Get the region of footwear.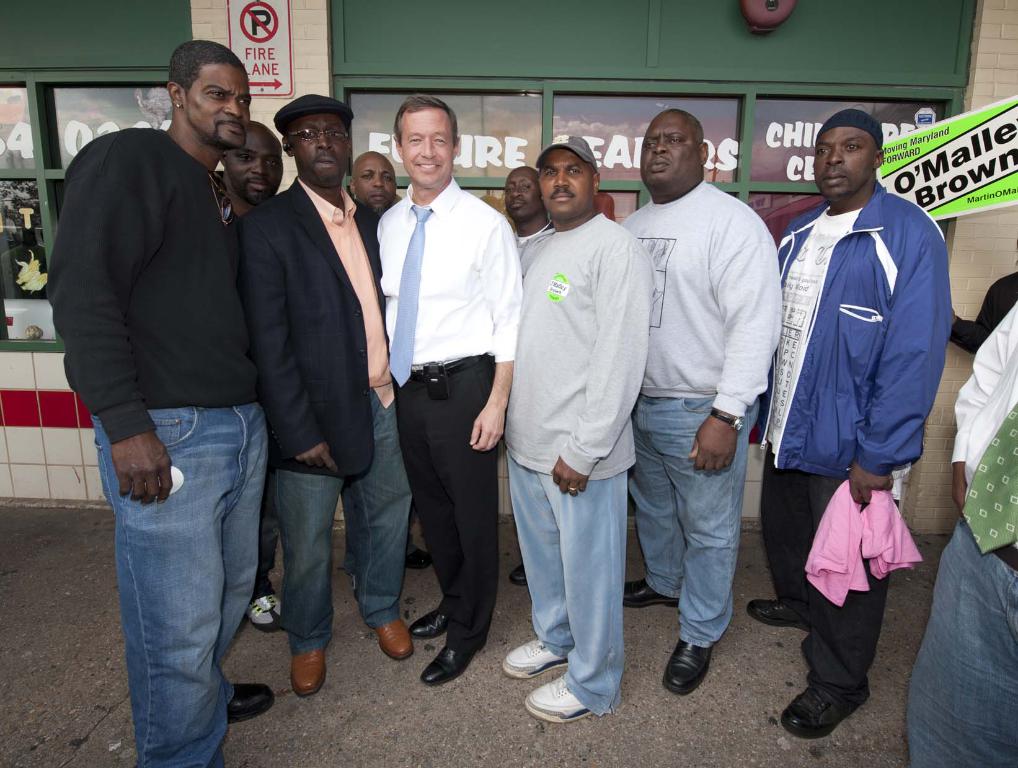
{"x1": 747, "y1": 598, "x2": 805, "y2": 629}.
